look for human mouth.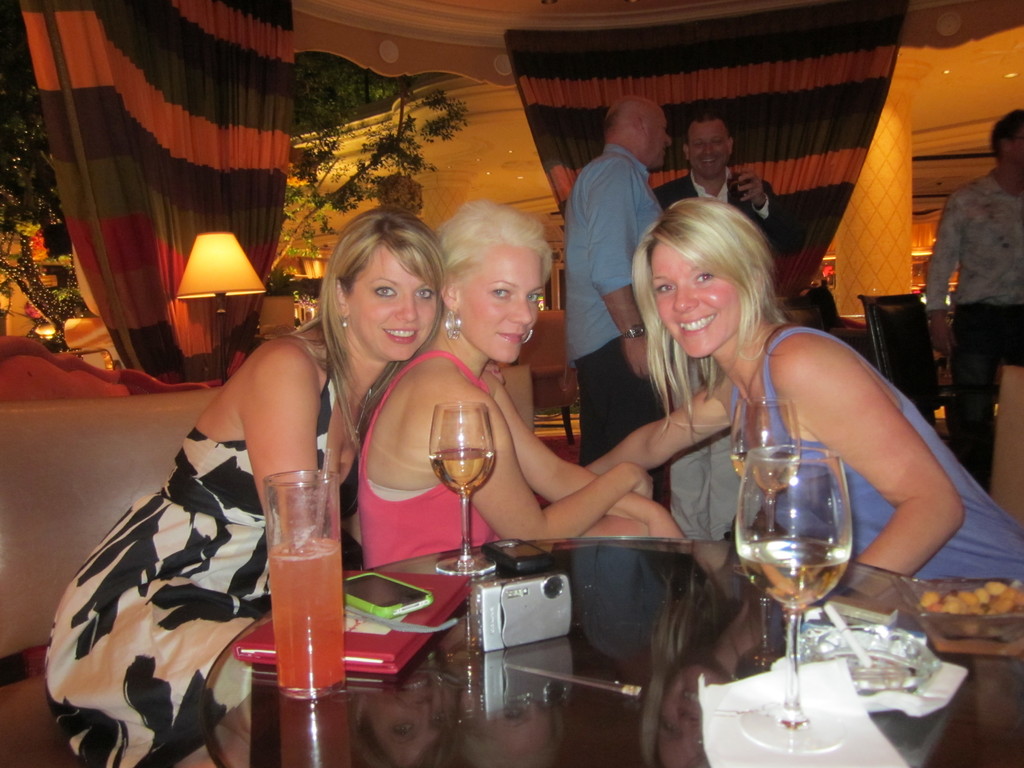
Found: region(678, 311, 715, 337).
